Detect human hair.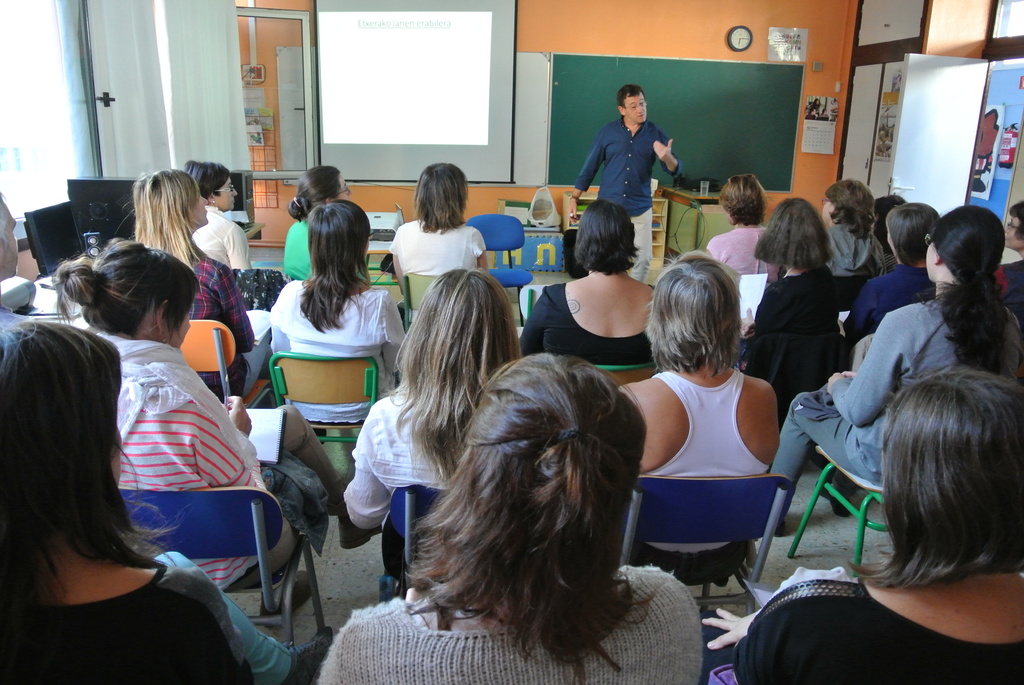
Detected at select_region(0, 322, 184, 641).
